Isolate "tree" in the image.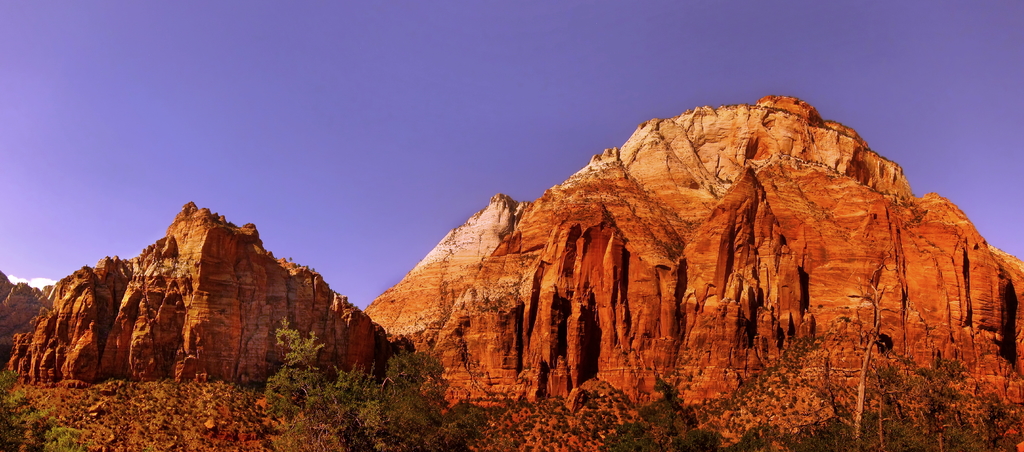
Isolated region: x1=793 y1=359 x2=1023 y2=451.
